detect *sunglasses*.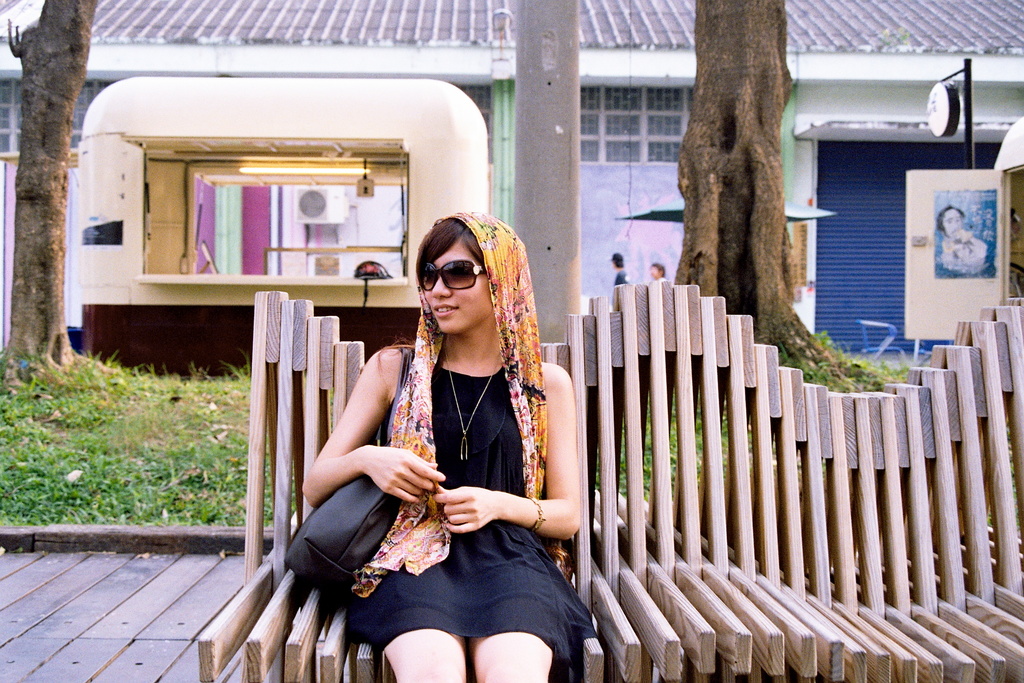
Detected at 424,259,486,290.
